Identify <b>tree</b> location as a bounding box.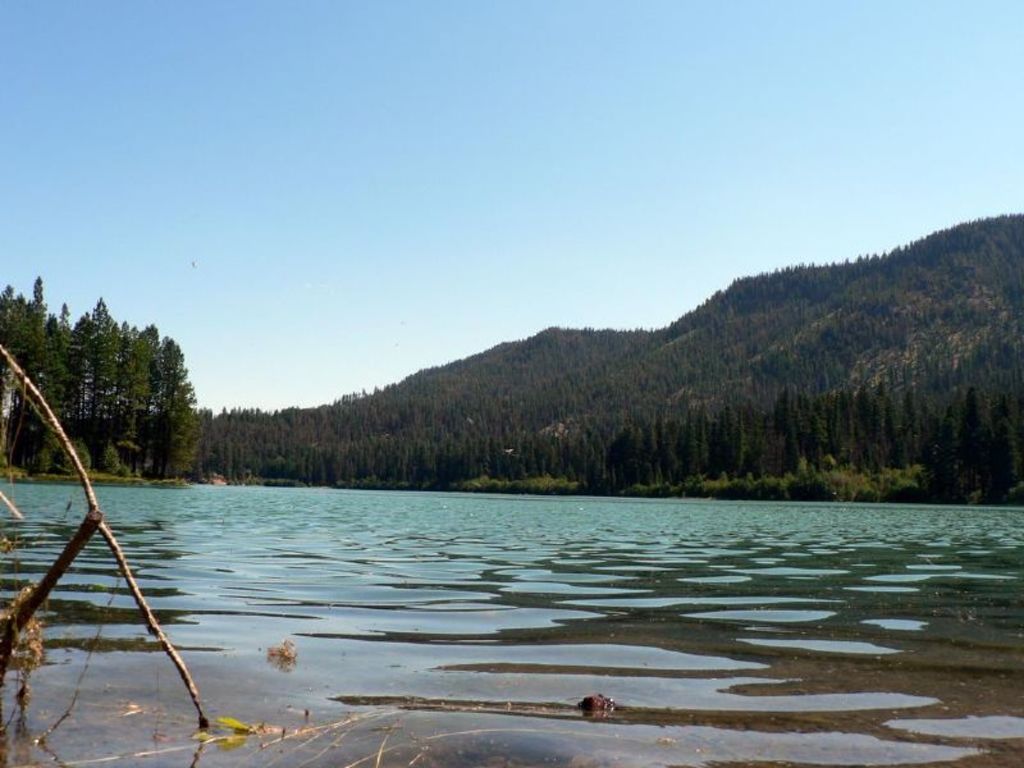
[x1=709, y1=390, x2=760, y2=485].
